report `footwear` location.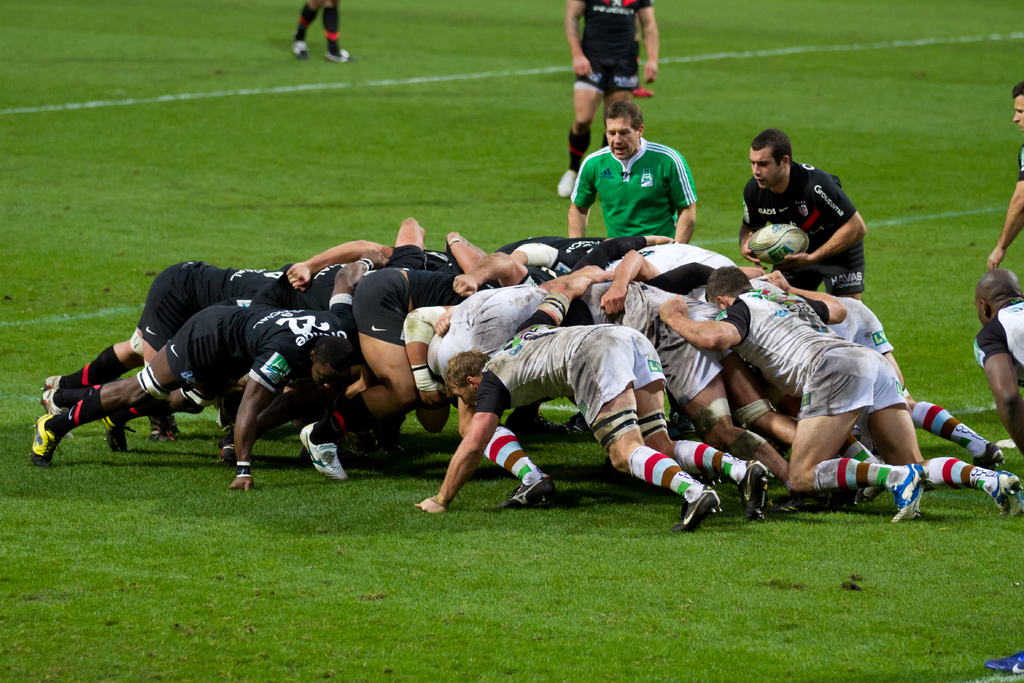
Report: detection(500, 411, 567, 443).
